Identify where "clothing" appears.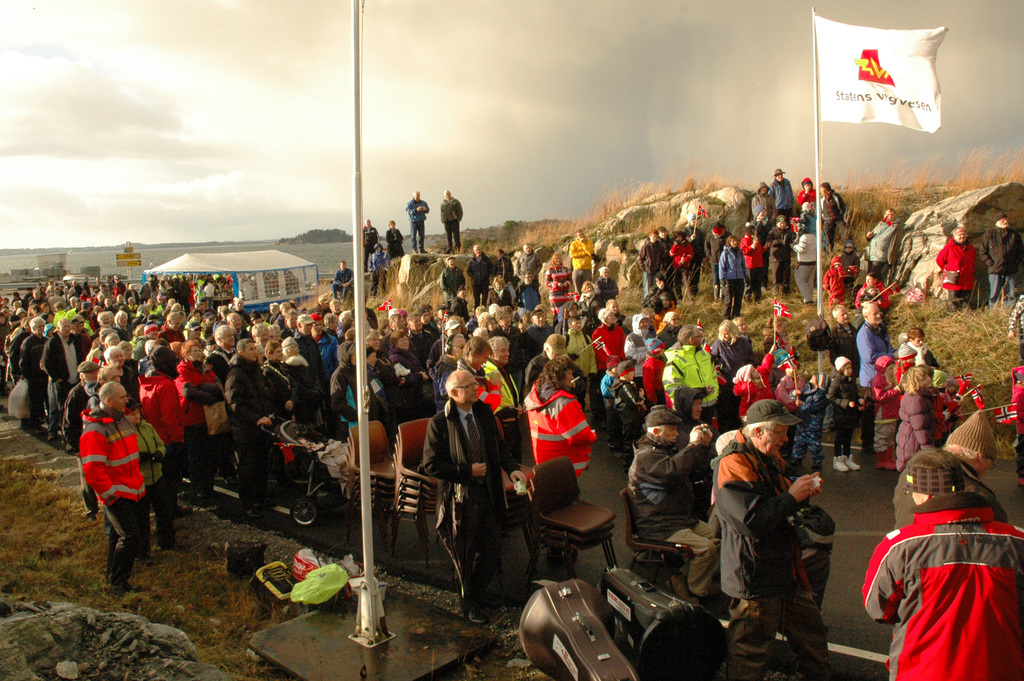
Appears at BBox(771, 177, 797, 213).
